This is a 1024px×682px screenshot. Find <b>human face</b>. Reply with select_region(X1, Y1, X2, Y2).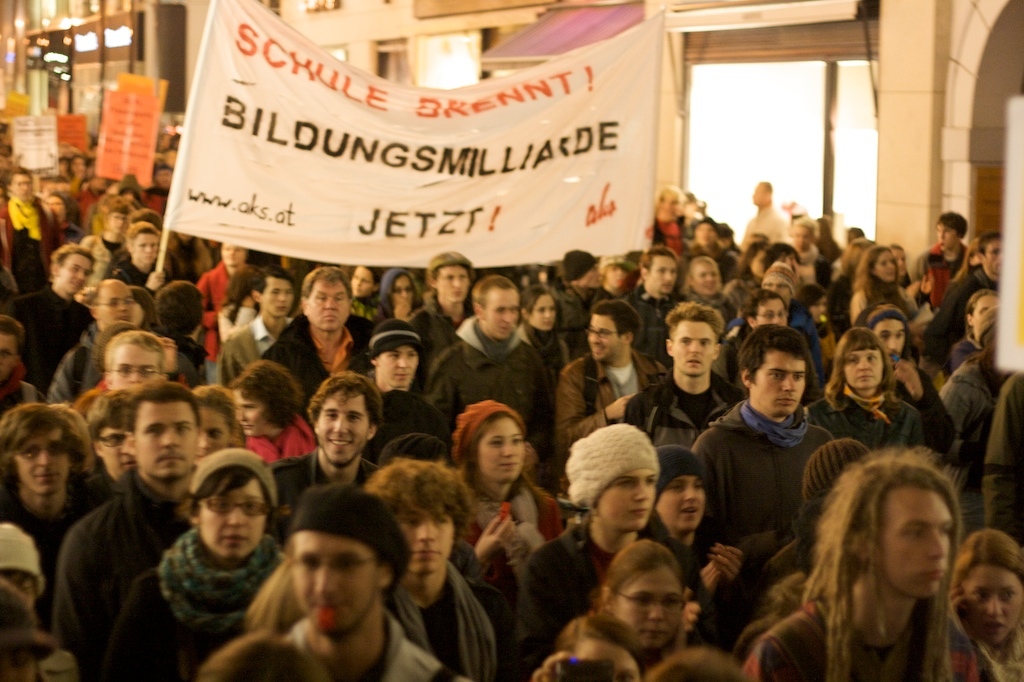
select_region(985, 237, 1010, 273).
